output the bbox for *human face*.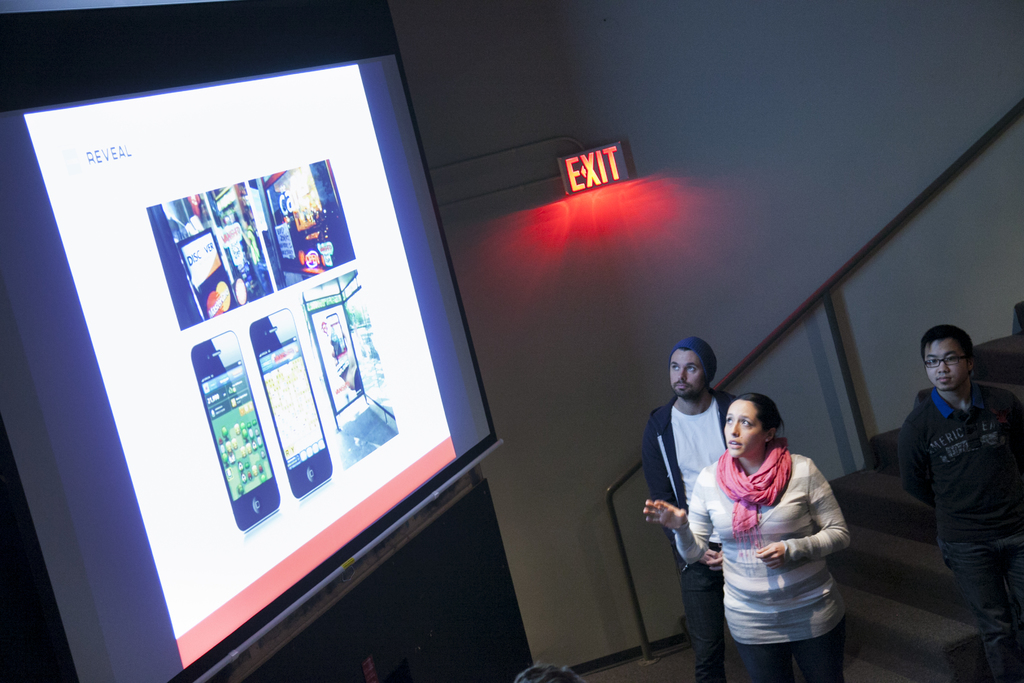
rect(722, 395, 765, 456).
